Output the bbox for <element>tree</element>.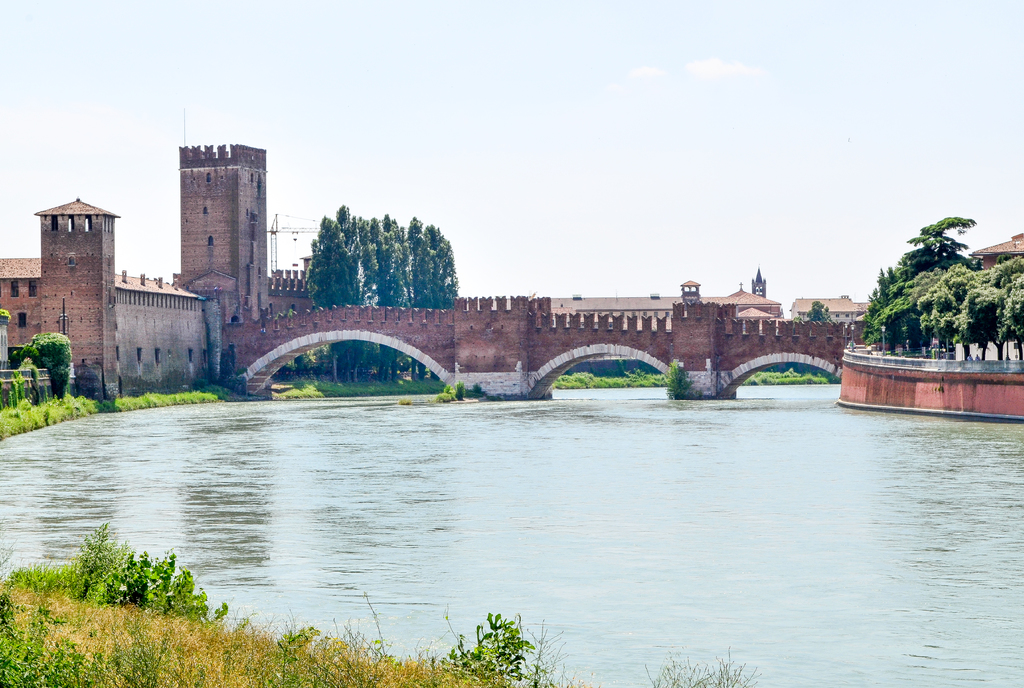
x1=859, y1=211, x2=1003, y2=370.
